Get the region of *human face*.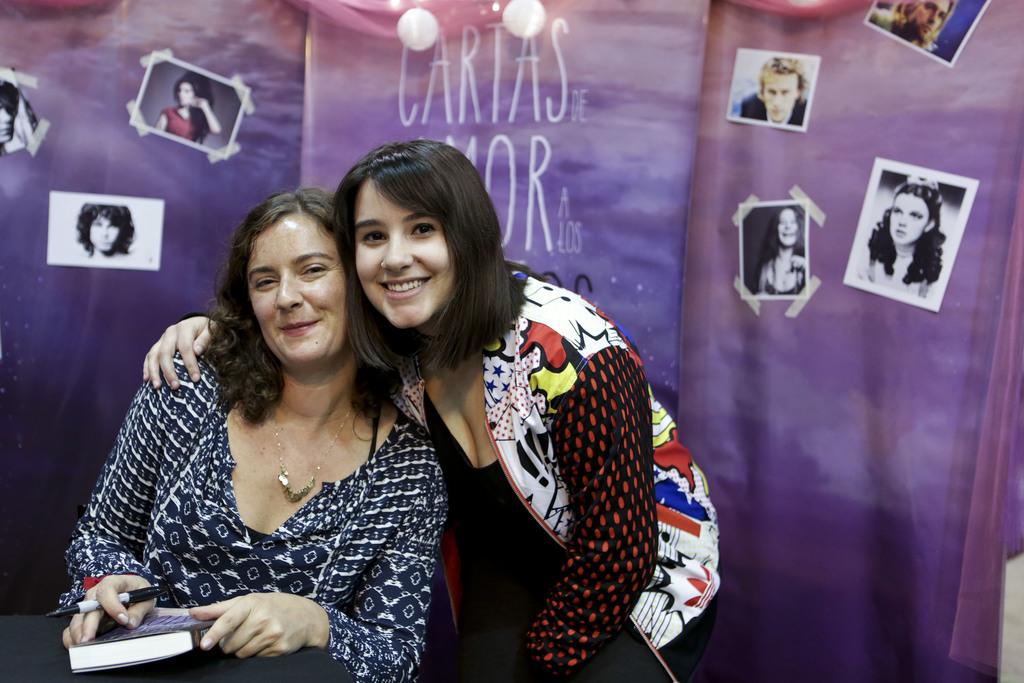
box=[764, 72, 803, 126].
